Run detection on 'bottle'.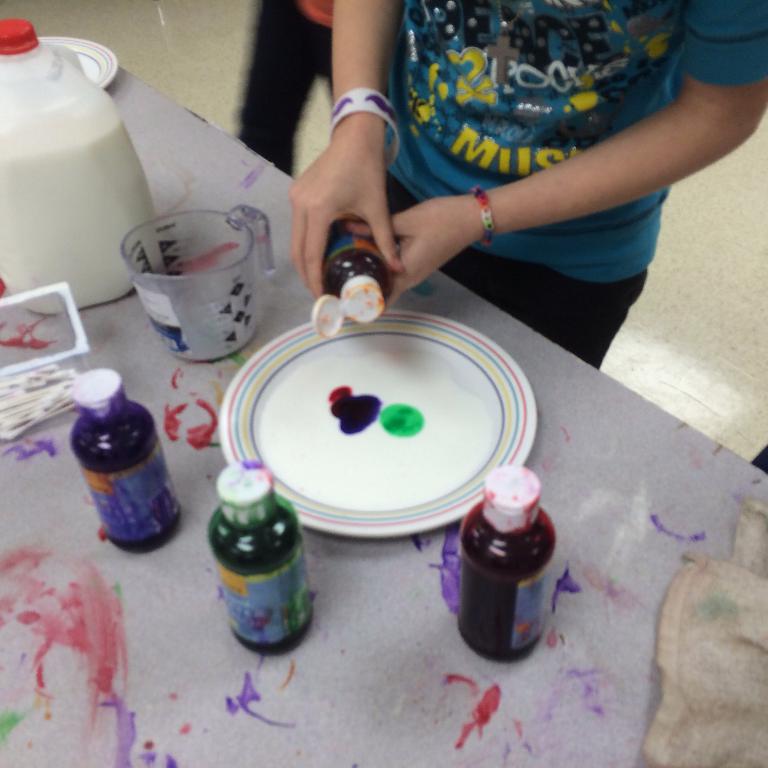
Result: box=[312, 221, 389, 339].
